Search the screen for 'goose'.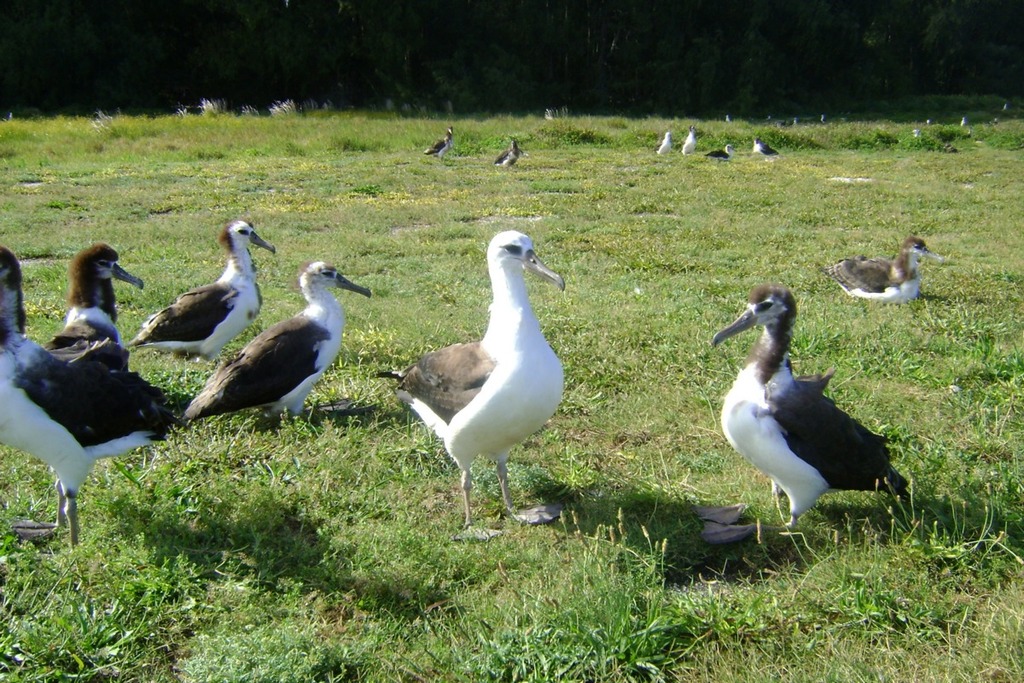
Found at (x1=424, y1=125, x2=455, y2=166).
